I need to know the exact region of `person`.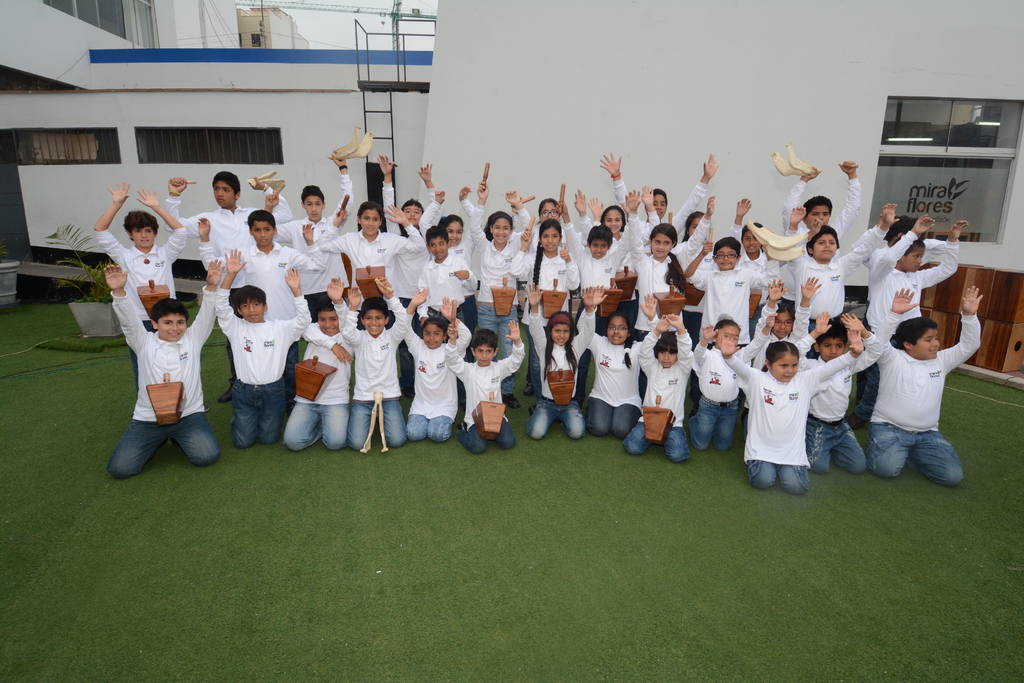
Region: x1=376, y1=276, x2=477, y2=445.
